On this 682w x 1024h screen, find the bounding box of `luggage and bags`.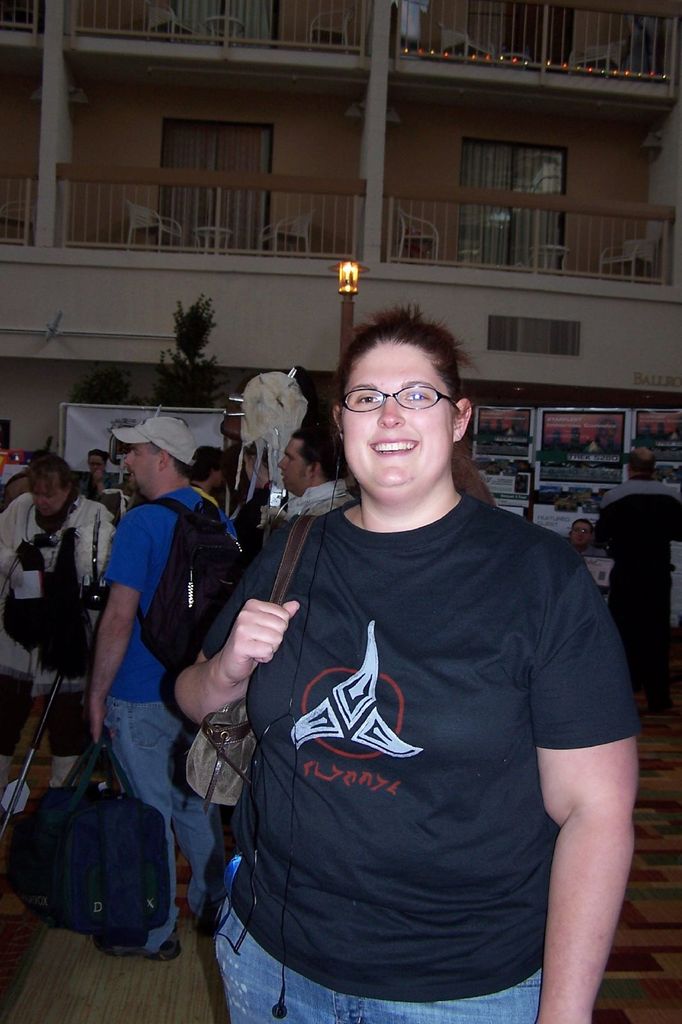
Bounding box: (left=141, top=495, right=258, bottom=676).
